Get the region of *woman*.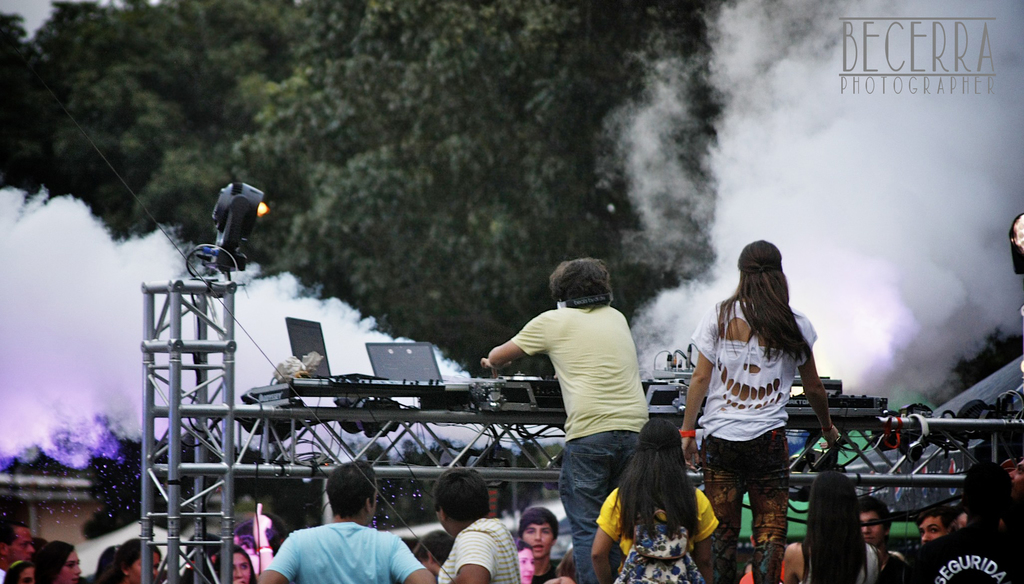
514:537:535:583.
